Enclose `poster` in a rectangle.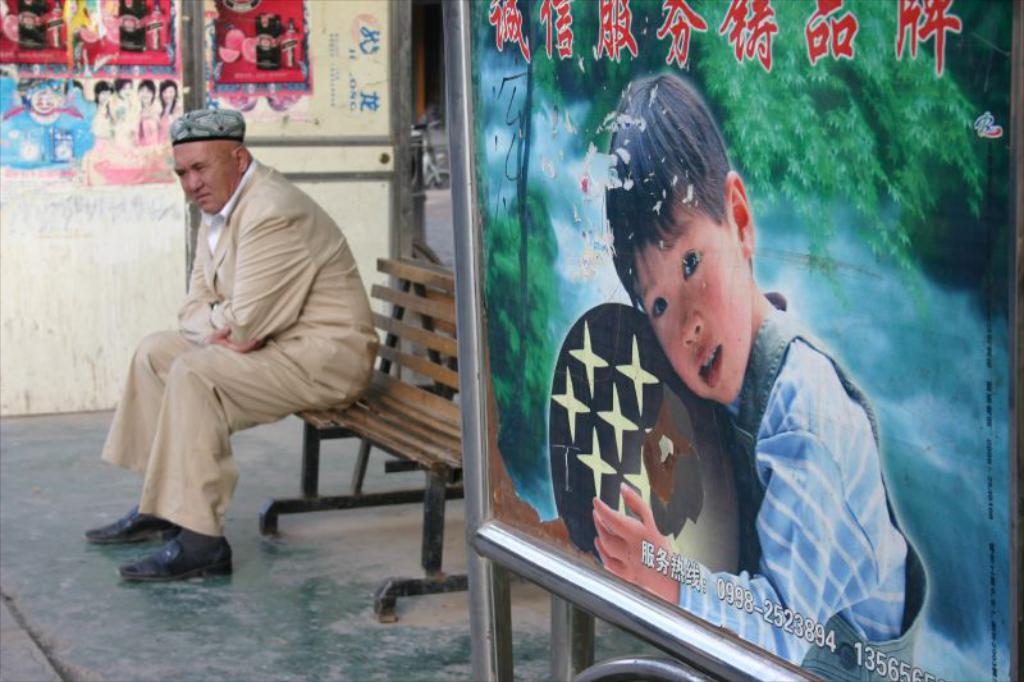
463 1 1011 678.
